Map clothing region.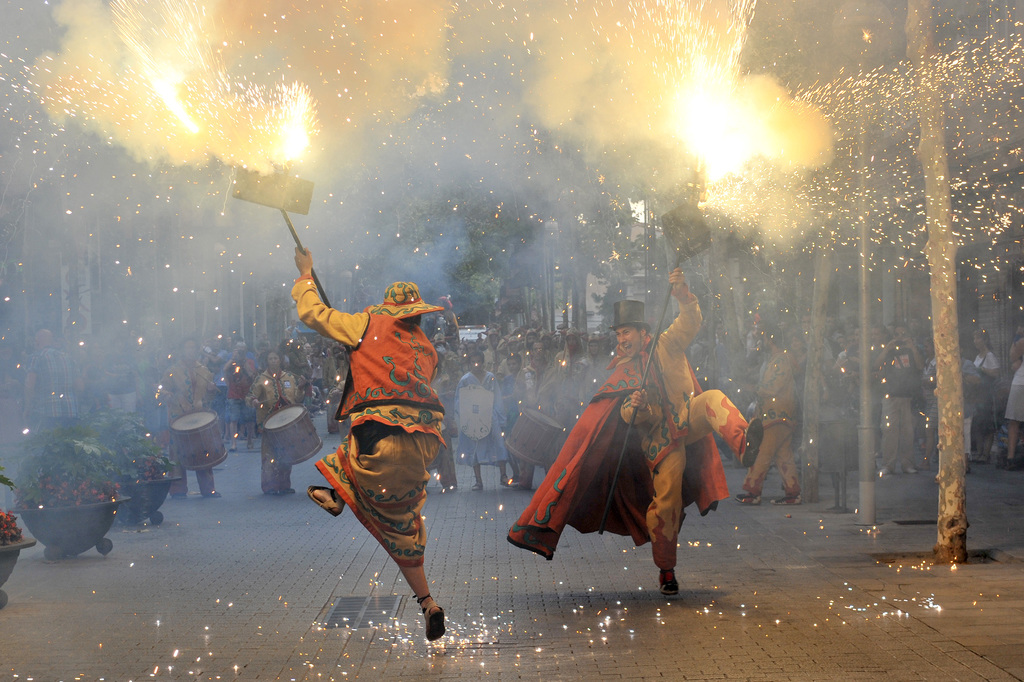
Mapped to pyautogui.locateOnScreen(213, 356, 257, 425).
